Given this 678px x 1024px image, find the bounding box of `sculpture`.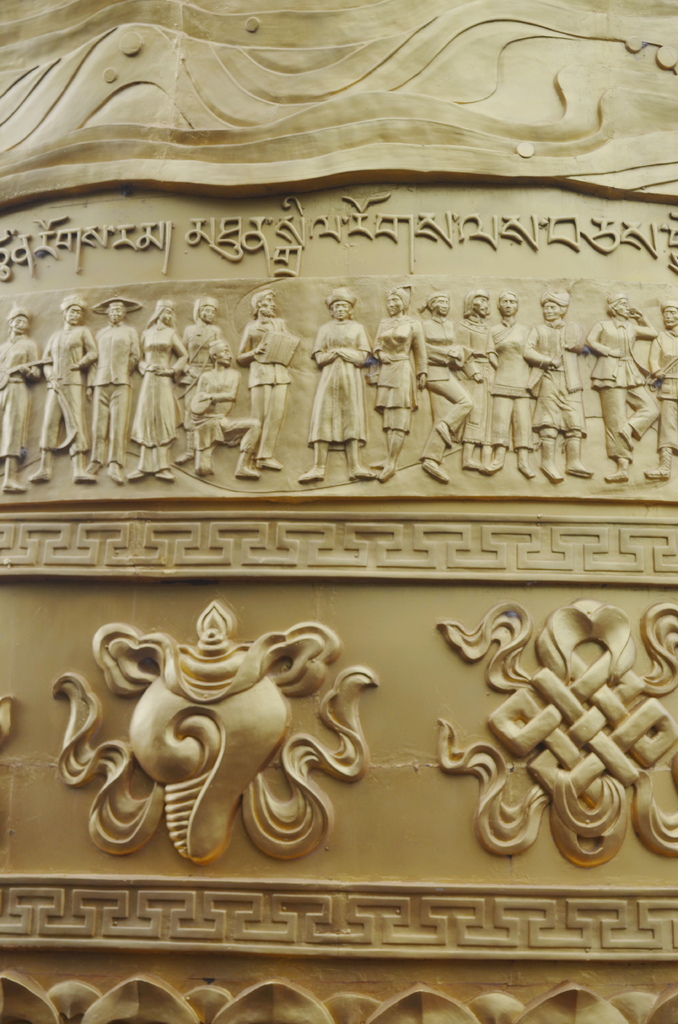
(x1=298, y1=282, x2=377, y2=481).
